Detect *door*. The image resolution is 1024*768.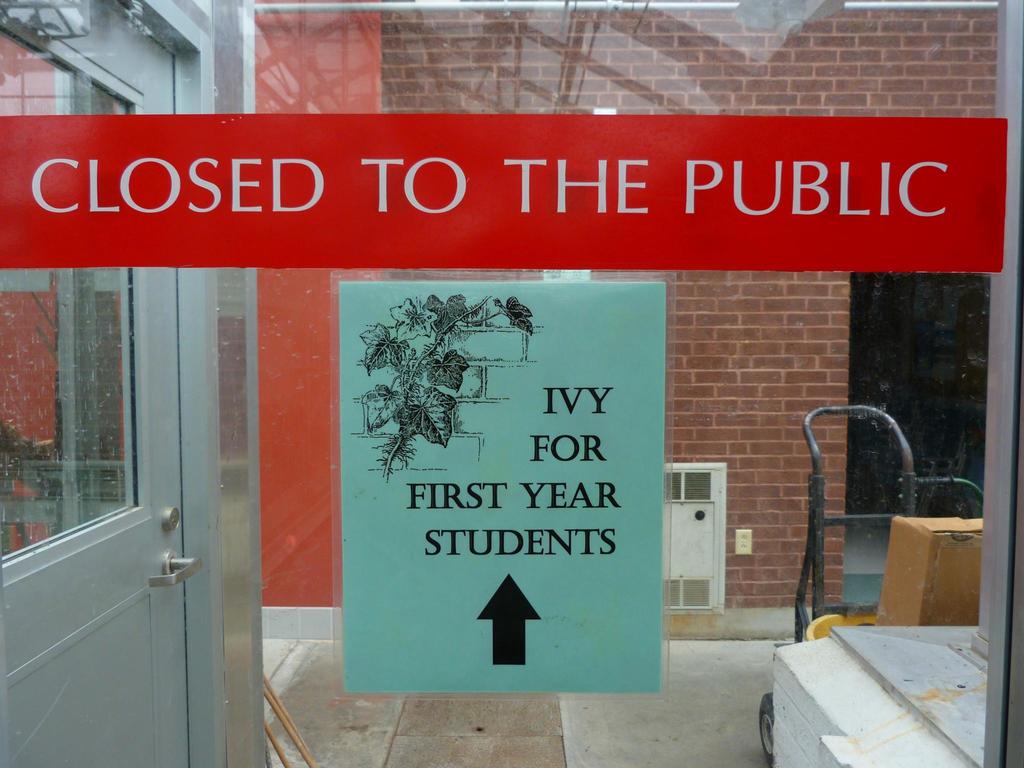
left=0, top=0, right=205, bottom=767.
